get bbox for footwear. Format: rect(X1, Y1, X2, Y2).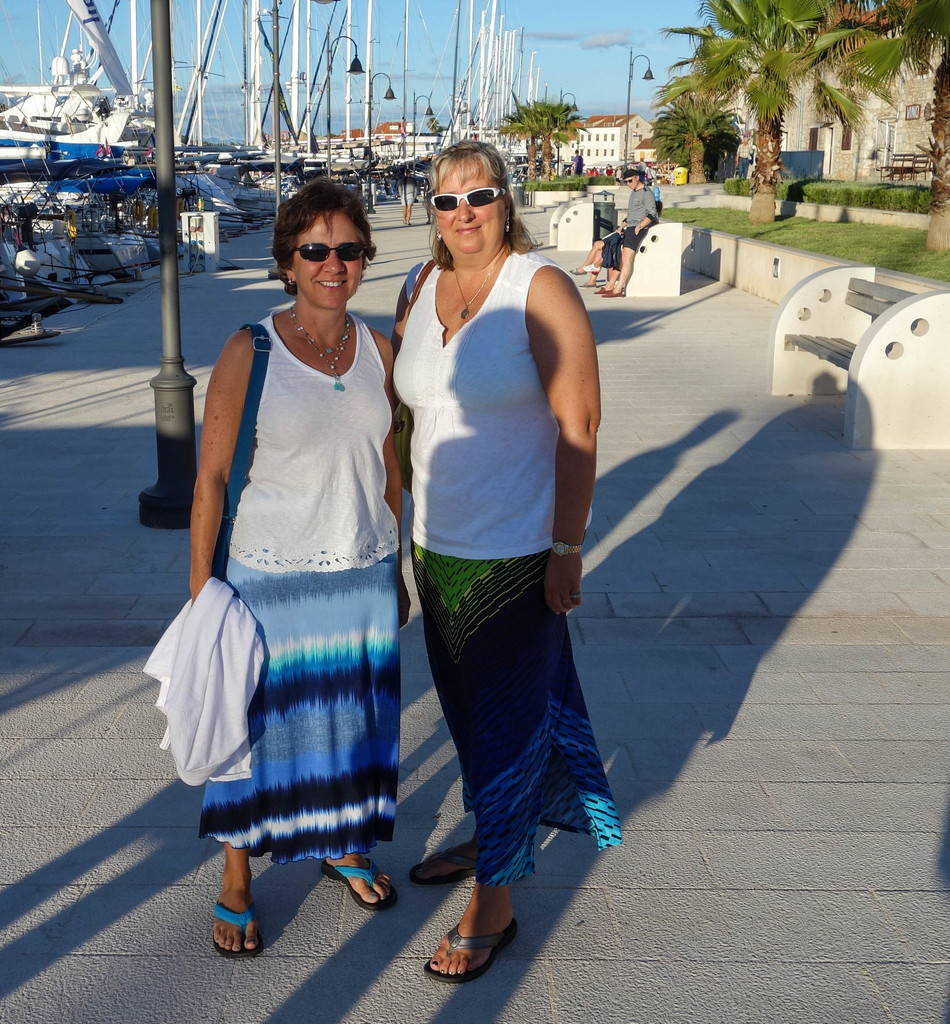
rect(568, 263, 585, 280).
